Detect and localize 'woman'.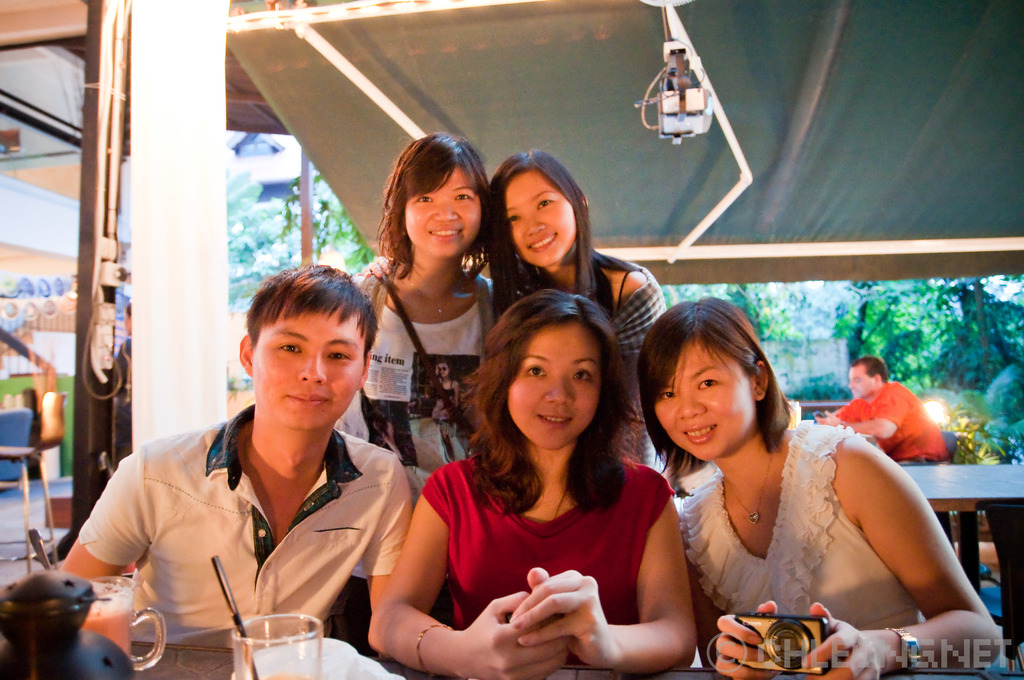
Localized at x1=641 y1=299 x2=996 y2=679.
